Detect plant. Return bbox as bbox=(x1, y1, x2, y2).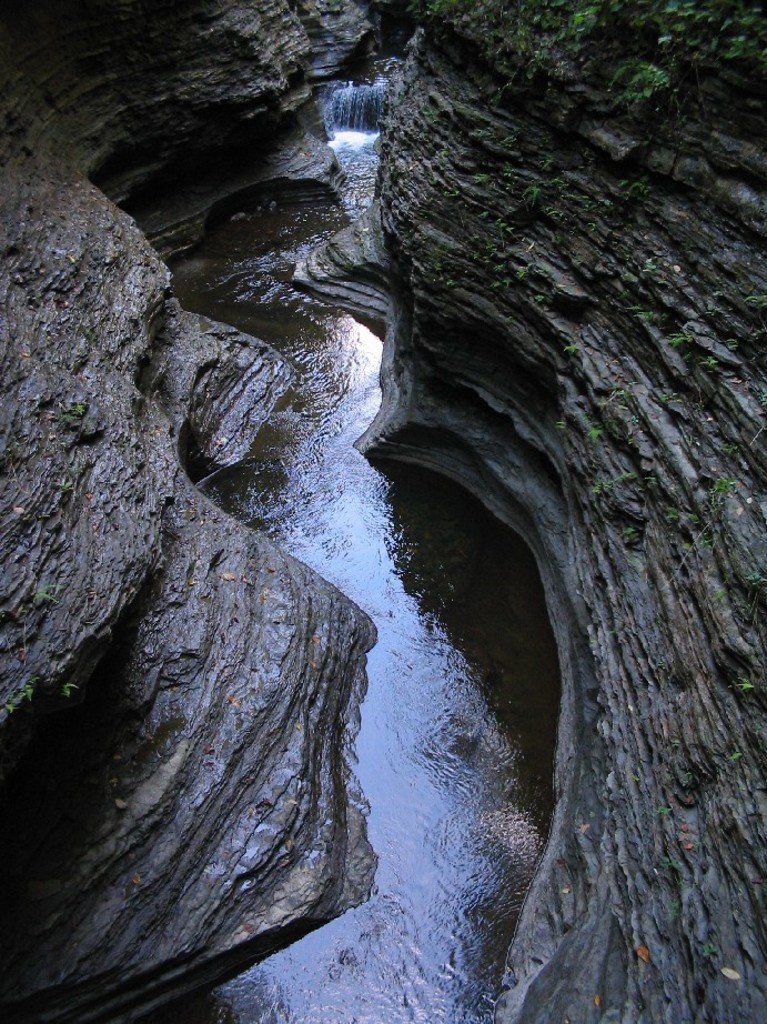
bbox=(594, 432, 608, 455).
